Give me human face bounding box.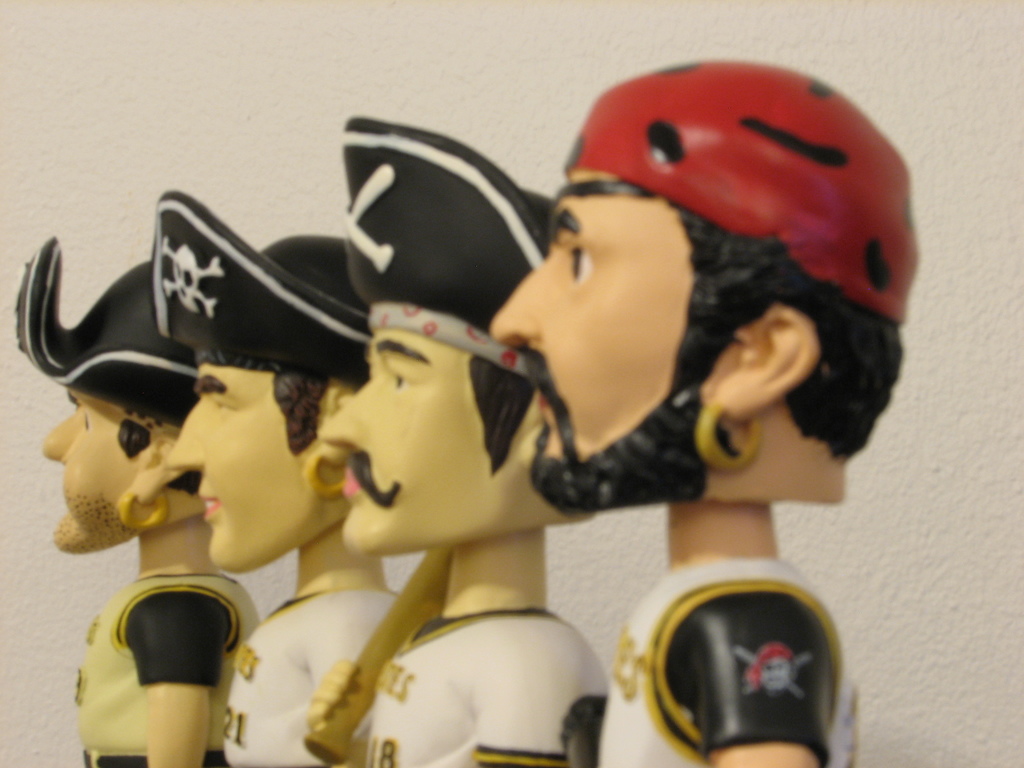
[left=38, top=387, right=150, bottom=554].
